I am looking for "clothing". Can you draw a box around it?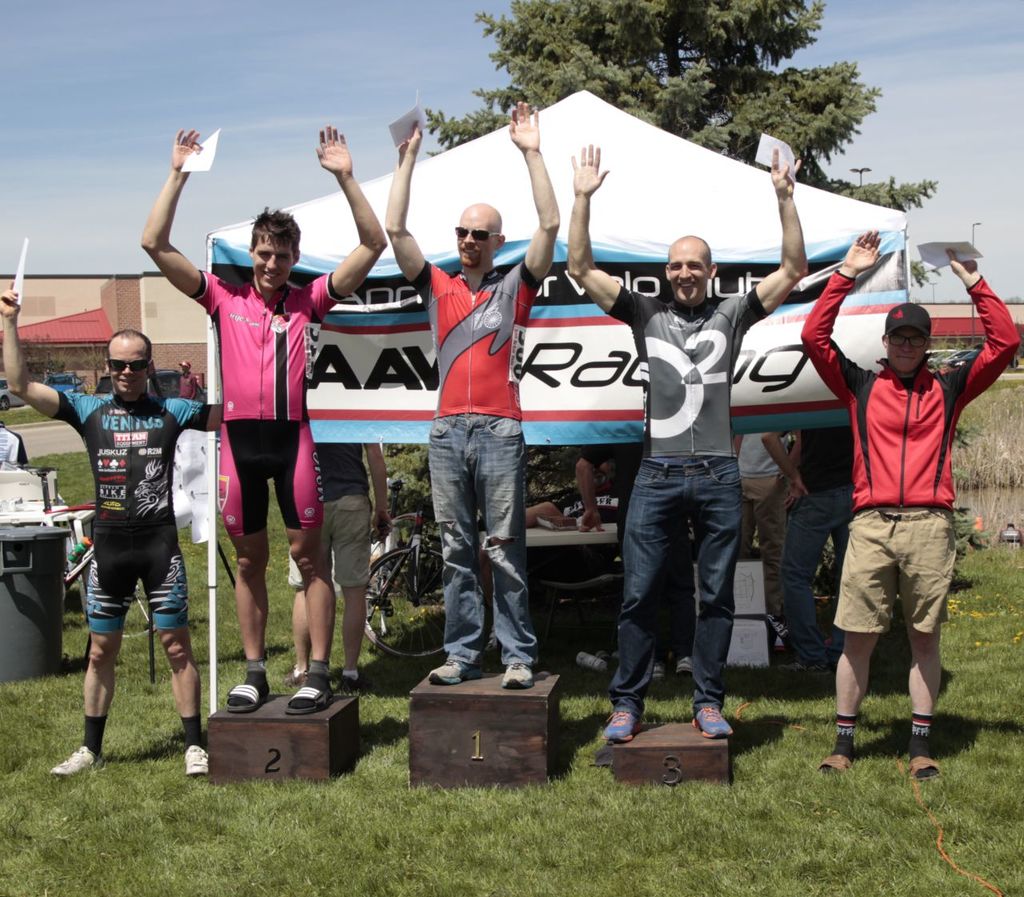
Sure, the bounding box is (597, 277, 769, 700).
